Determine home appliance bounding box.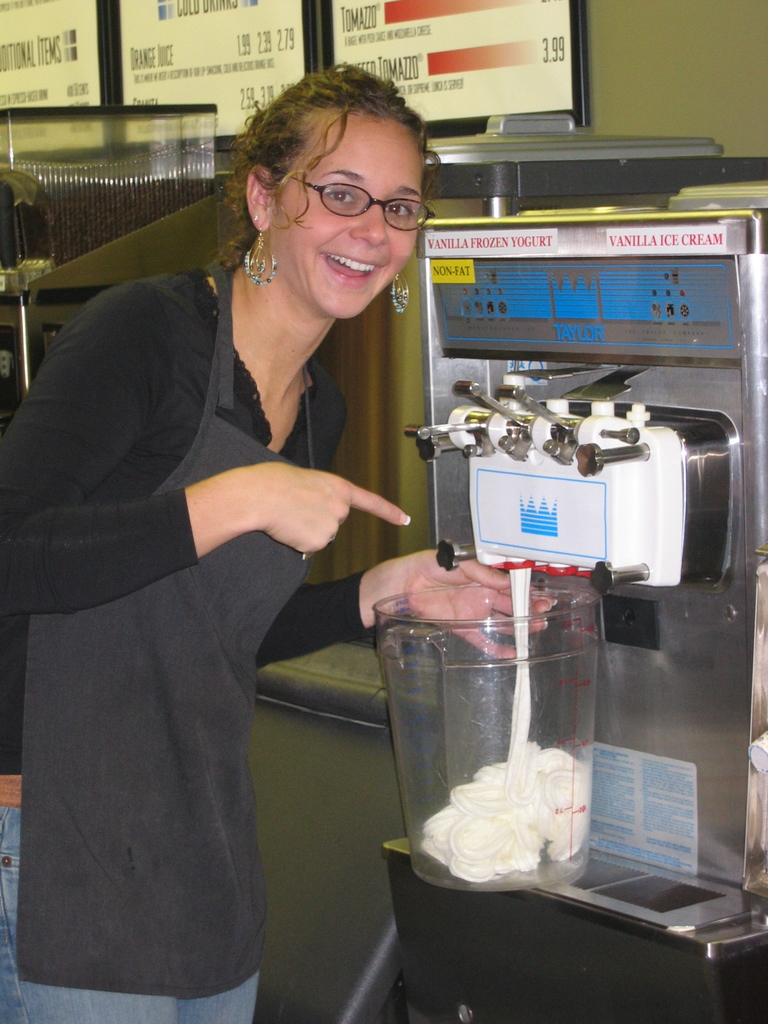
Determined: 396/210/767/661.
